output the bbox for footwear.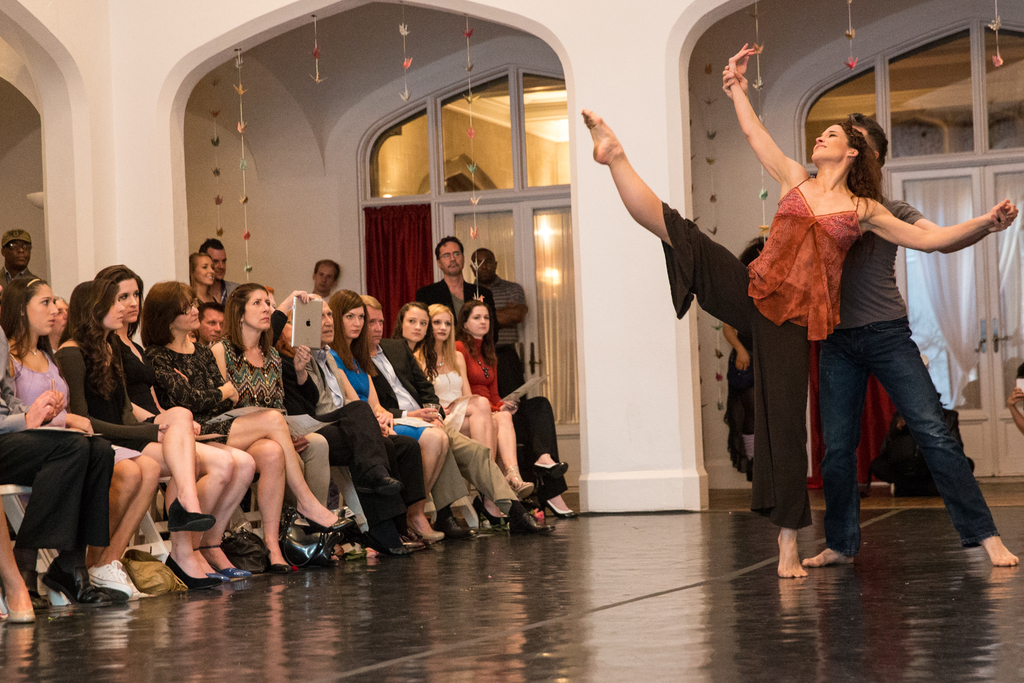
(left=40, top=554, right=118, bottom=609).
